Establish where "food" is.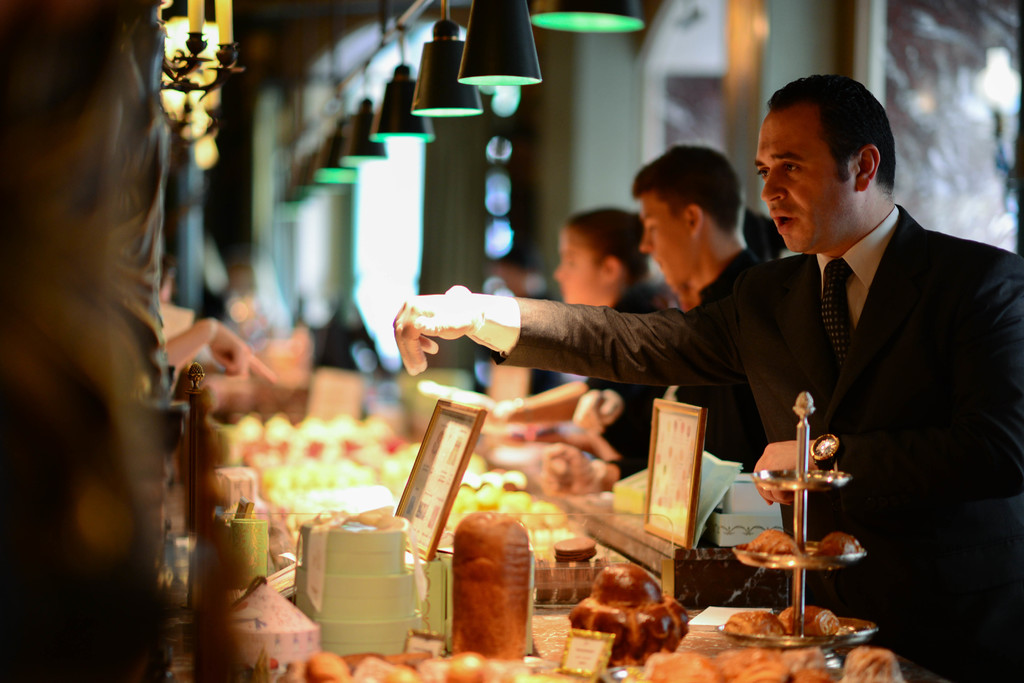
Established at select_region(744, 523, 856, 557).
